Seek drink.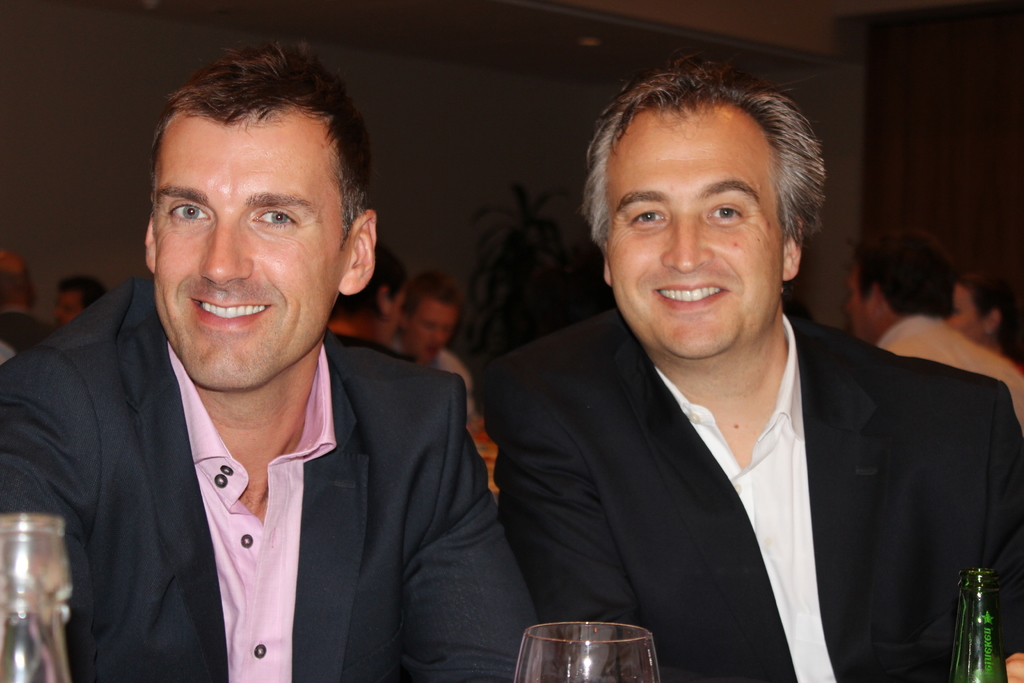
(x1=950, y1=572, x2=1007, y2=675).
